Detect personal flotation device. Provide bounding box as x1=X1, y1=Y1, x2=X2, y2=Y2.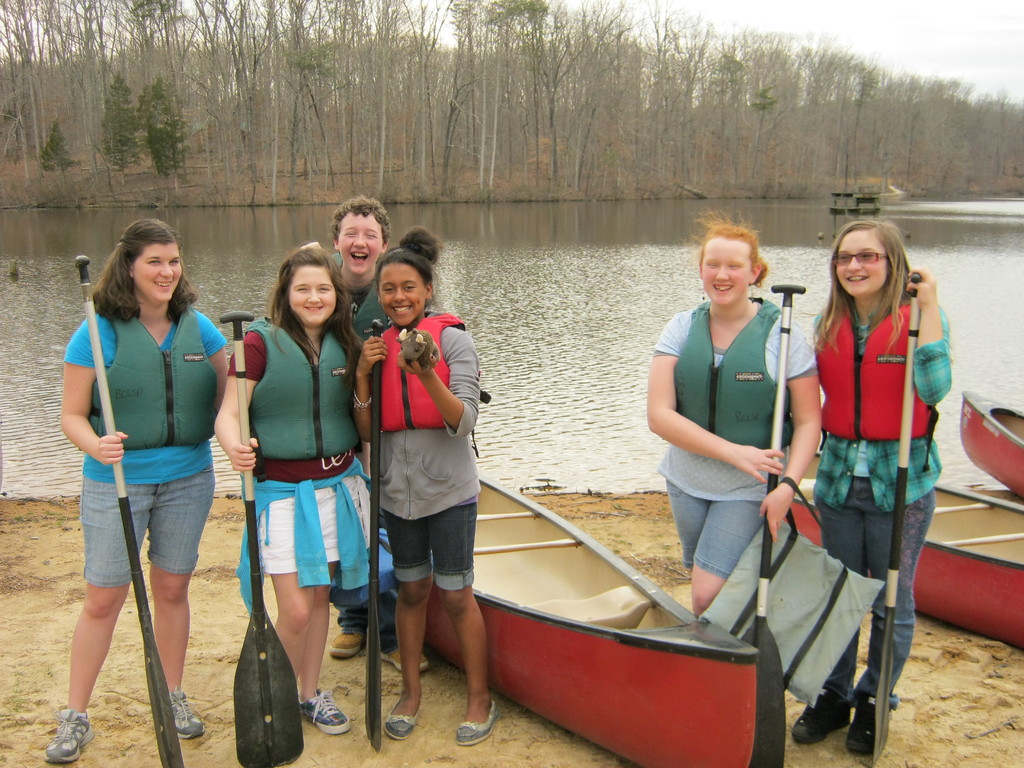
x1=90, y1=302, x2=221, y2=450.
